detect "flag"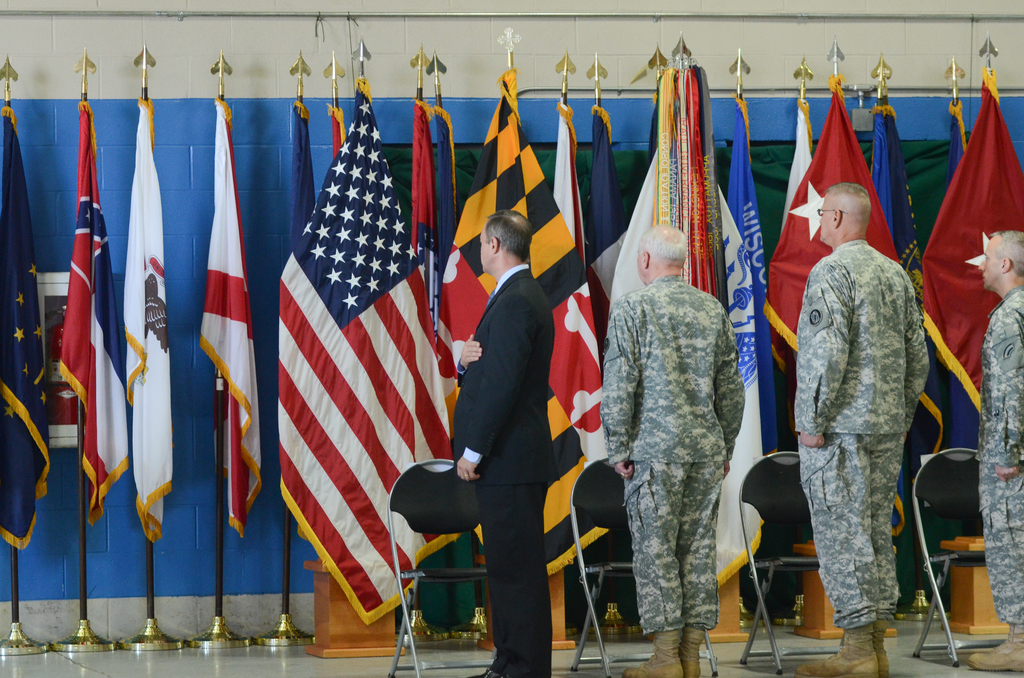
select_region(593, 147, 783, 596)
